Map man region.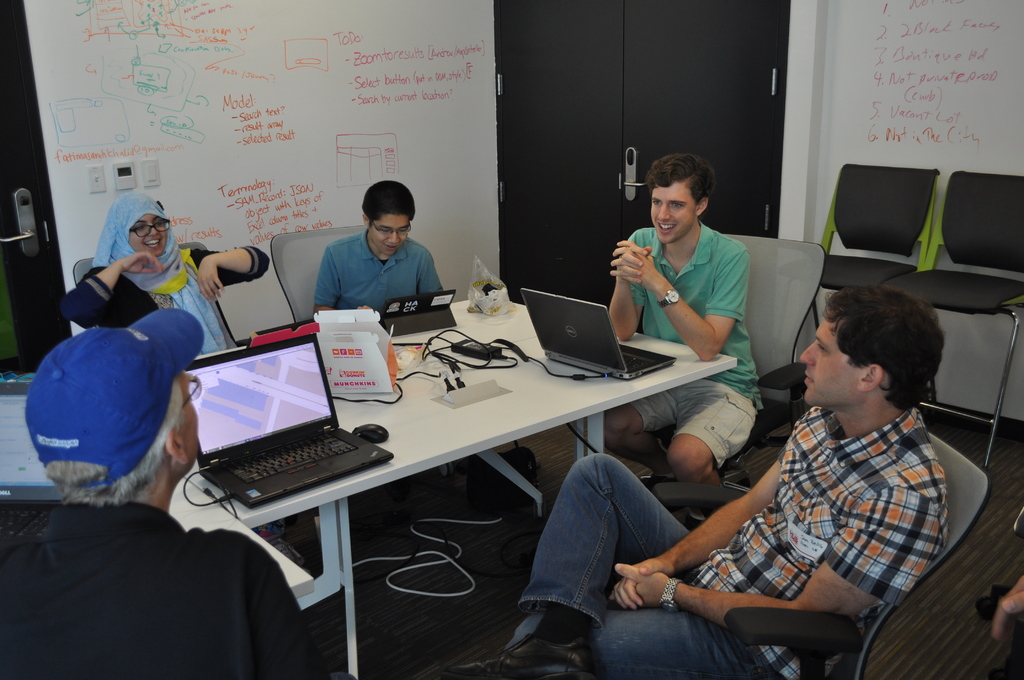
Mapped to box(0, 303, 328, 679).
